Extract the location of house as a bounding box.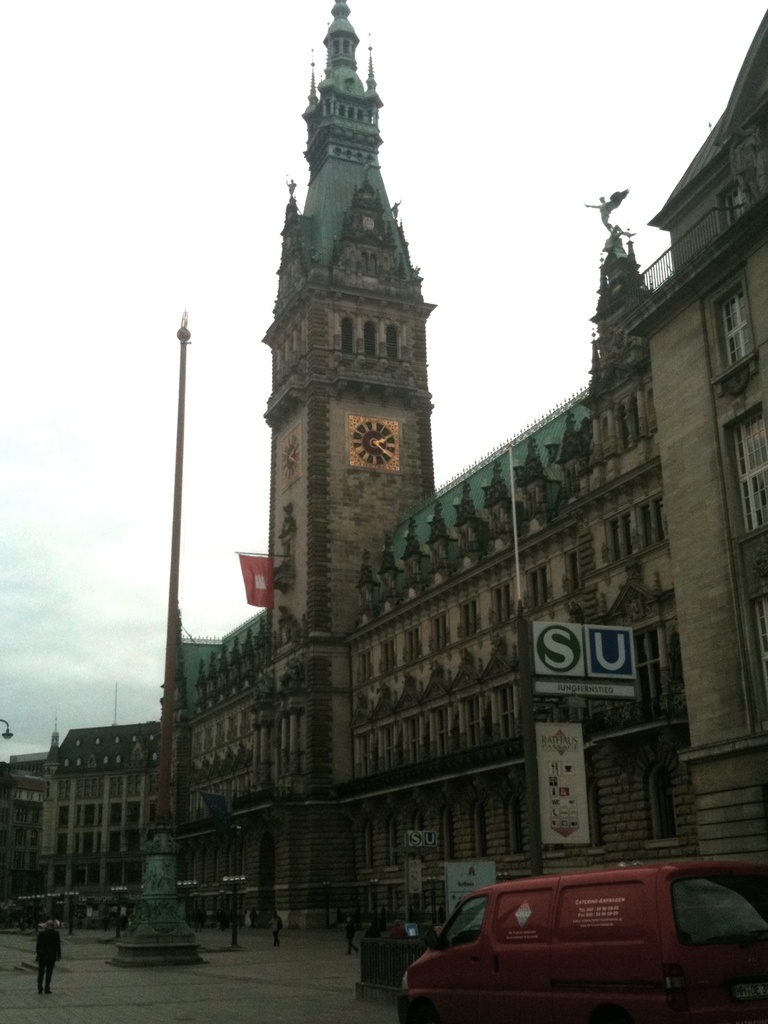
region(621, 0, 767, 863).
